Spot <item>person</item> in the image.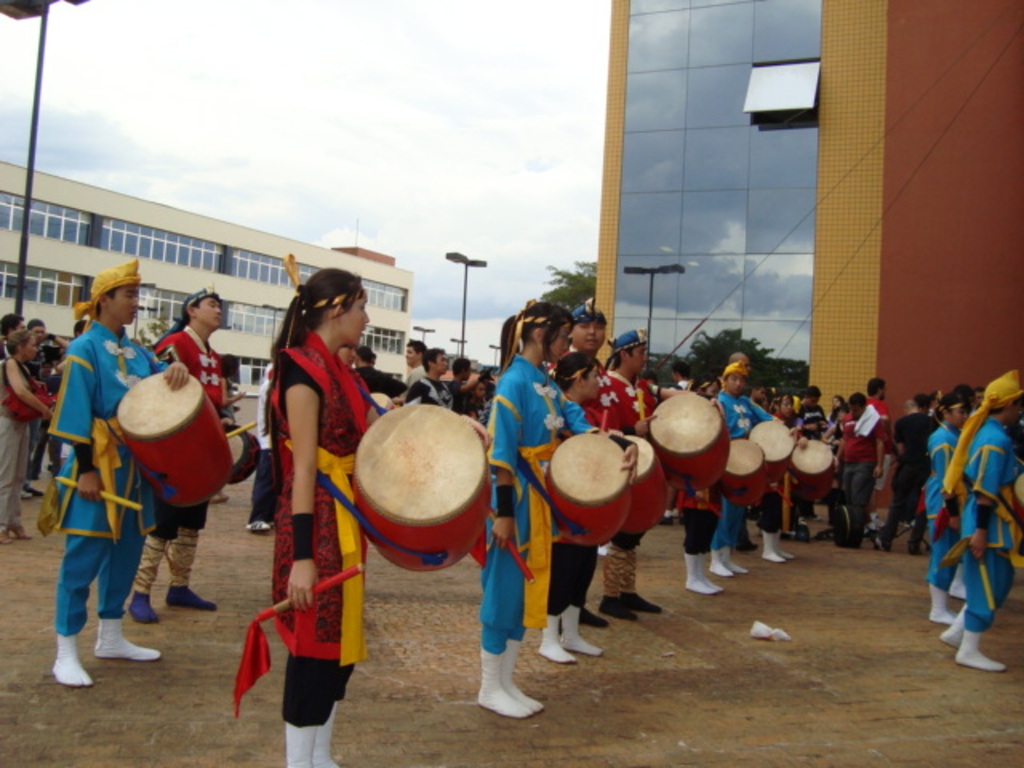
<item>person</item> found at box=[790, 379, 830, 520].
